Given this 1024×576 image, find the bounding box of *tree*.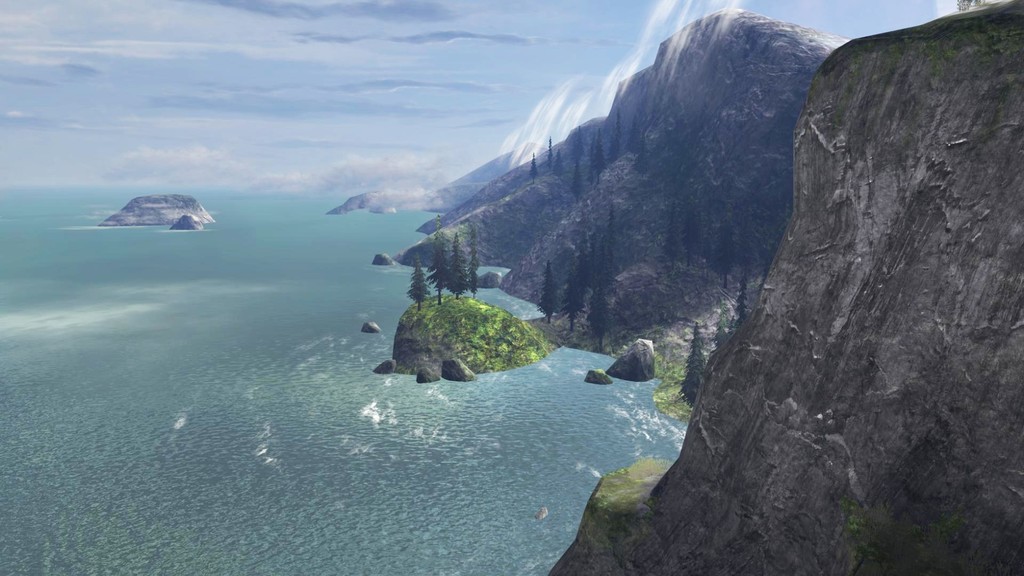
(left=712, top=297, right=726, bottom=352).
